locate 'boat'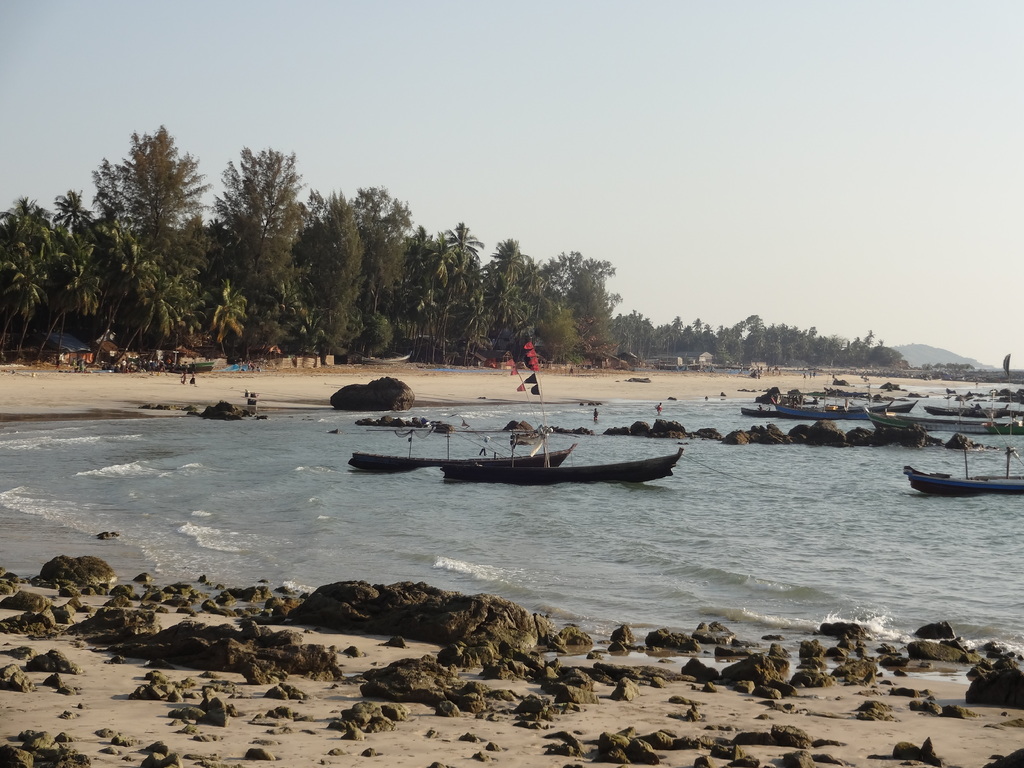
[740, 404, 779, 416]
